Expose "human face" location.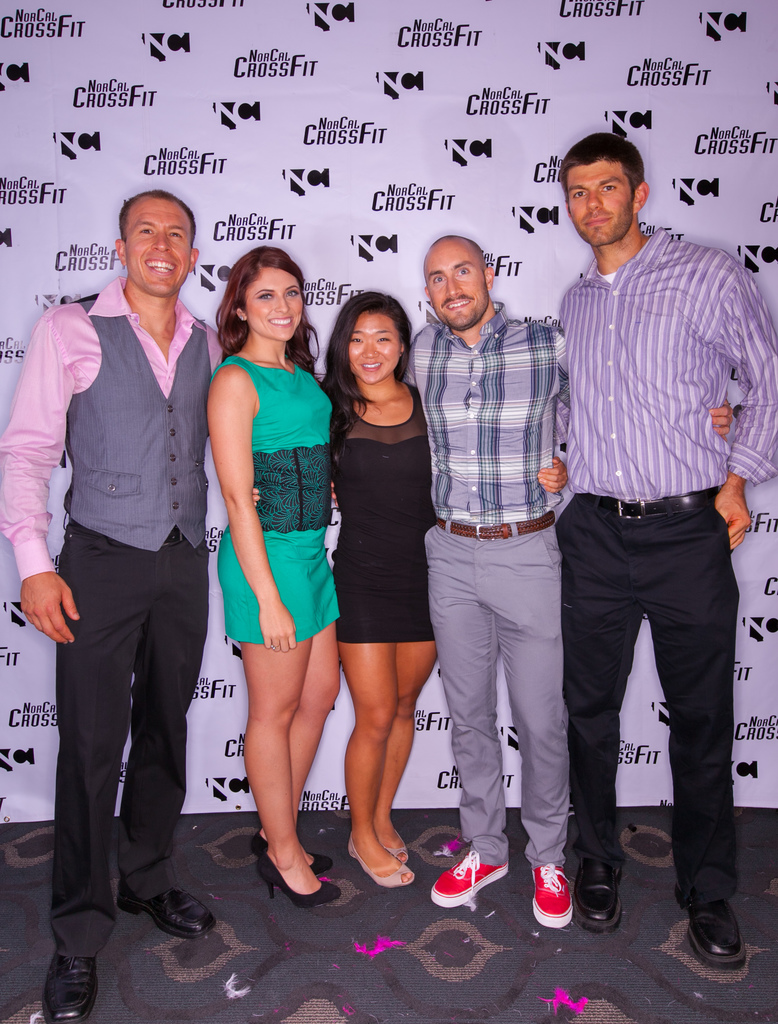
Exposed at bbox(424, 245, 490, 331).
